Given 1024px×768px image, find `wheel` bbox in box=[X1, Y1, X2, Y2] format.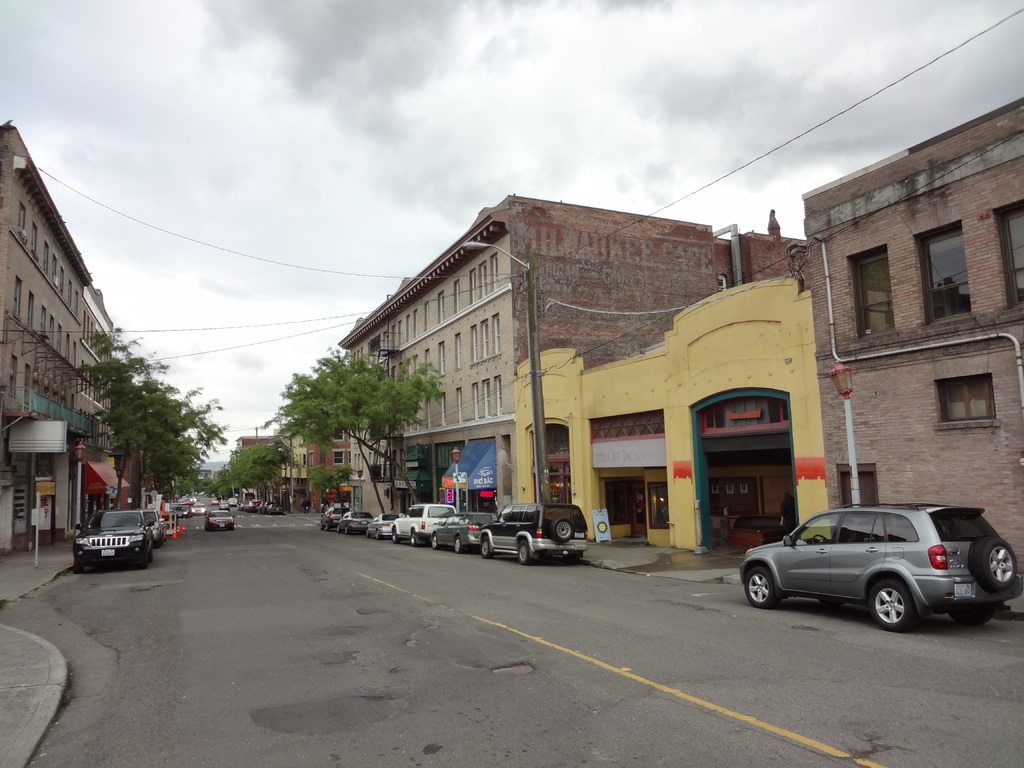
box=[374, 527, 379, 539].
